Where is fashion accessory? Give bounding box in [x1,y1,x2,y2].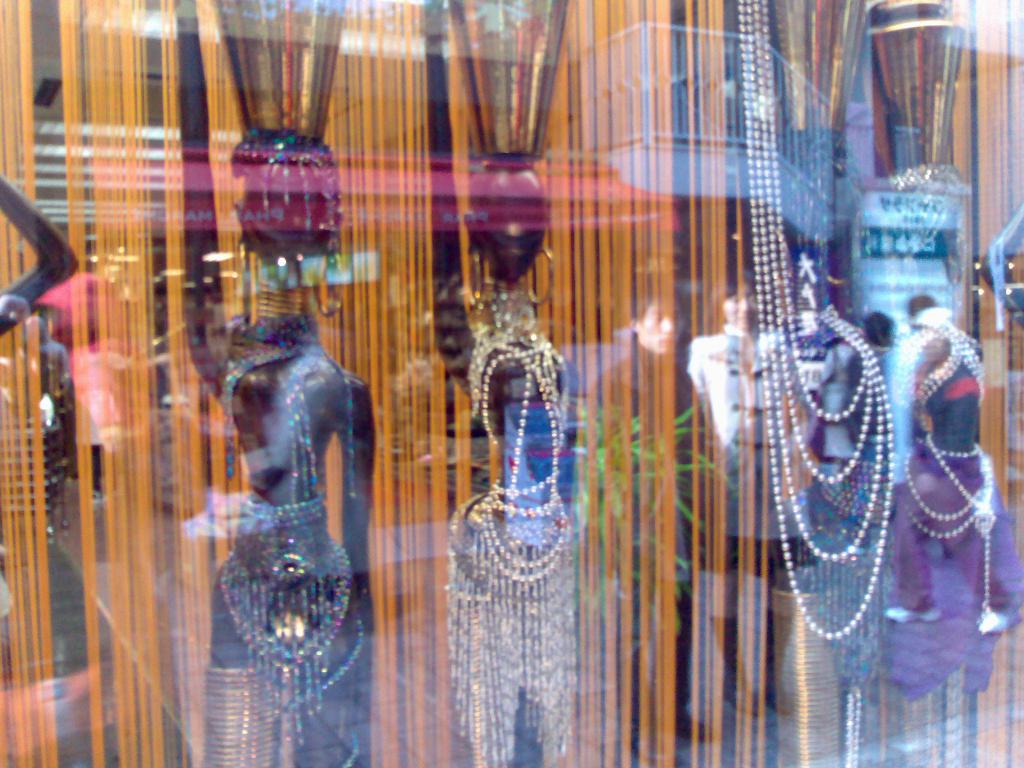
[443,285,576,766].
